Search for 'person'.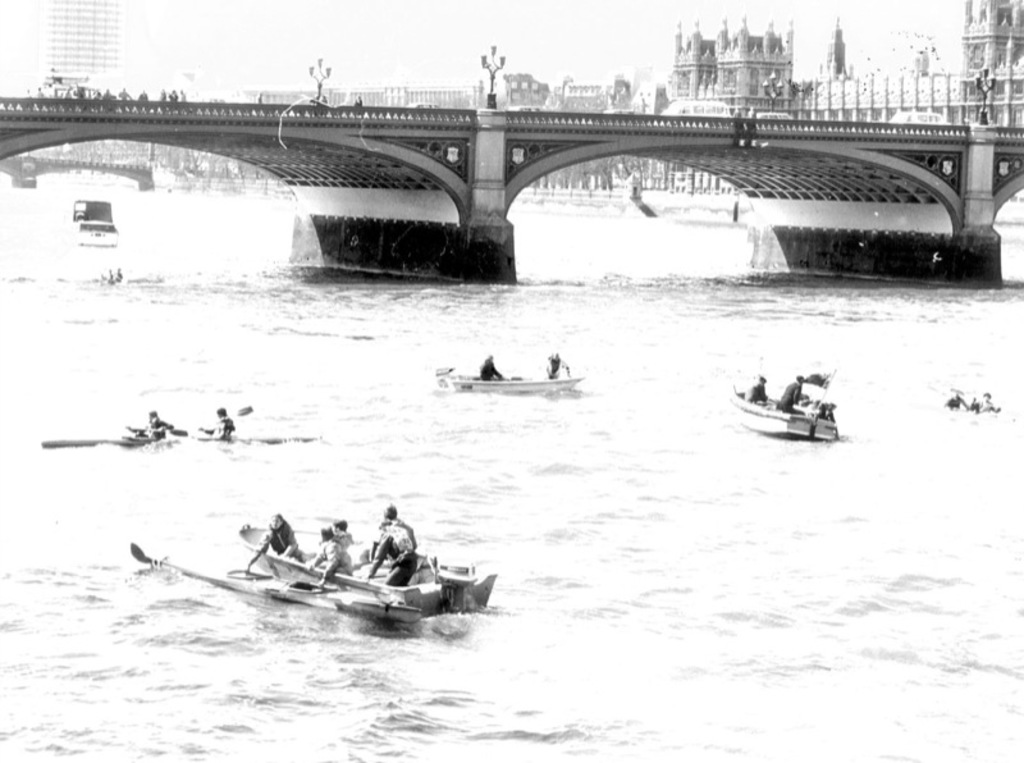
Found at region(195, 408, 230, 447).
